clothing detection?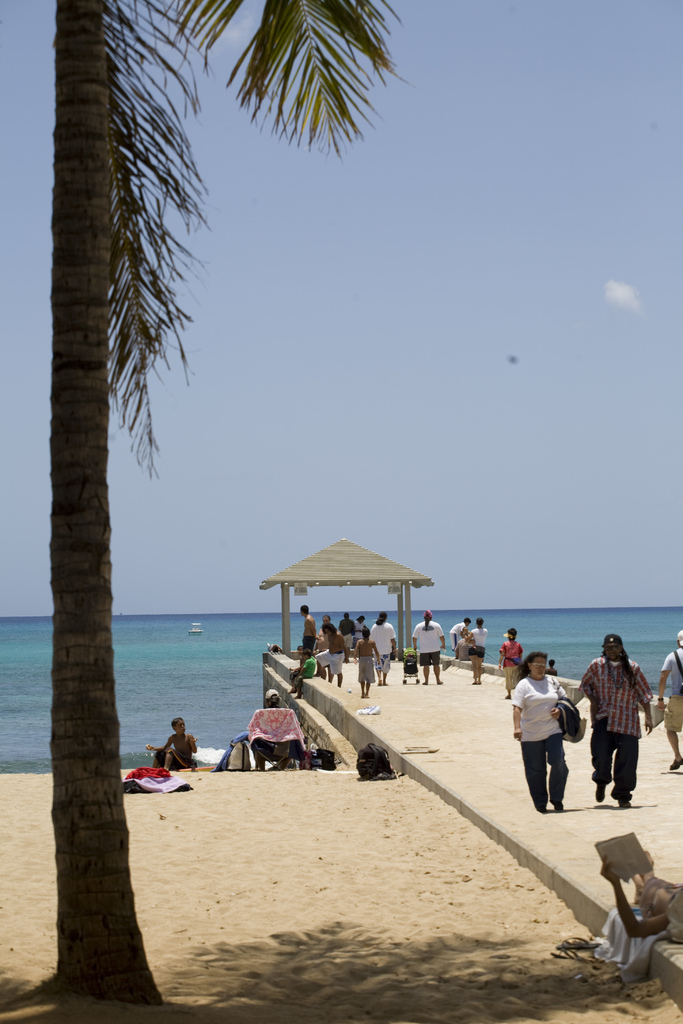
(x1=160, y1=726, x2=203, y2=772)
